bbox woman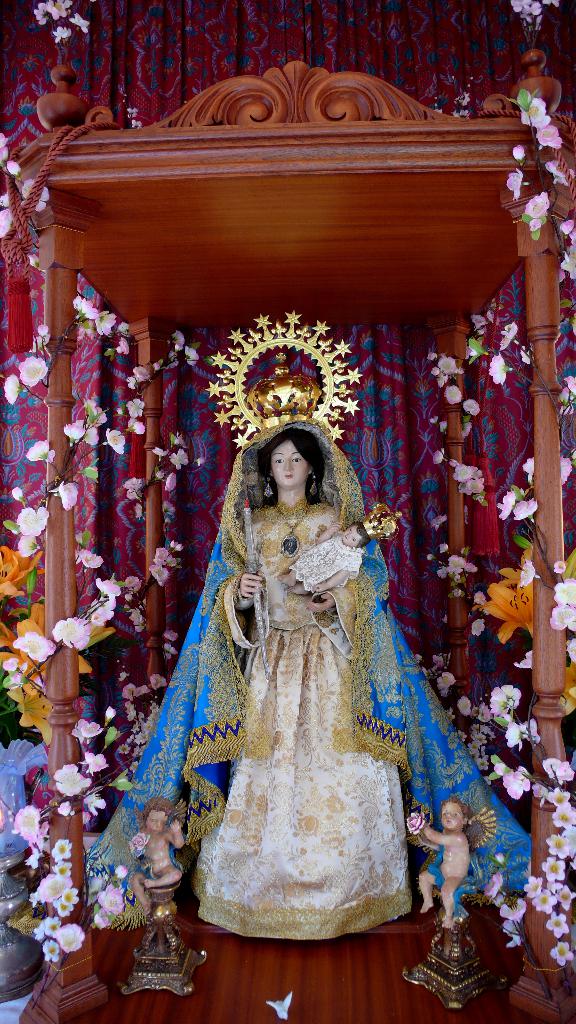
154/410/440/942
